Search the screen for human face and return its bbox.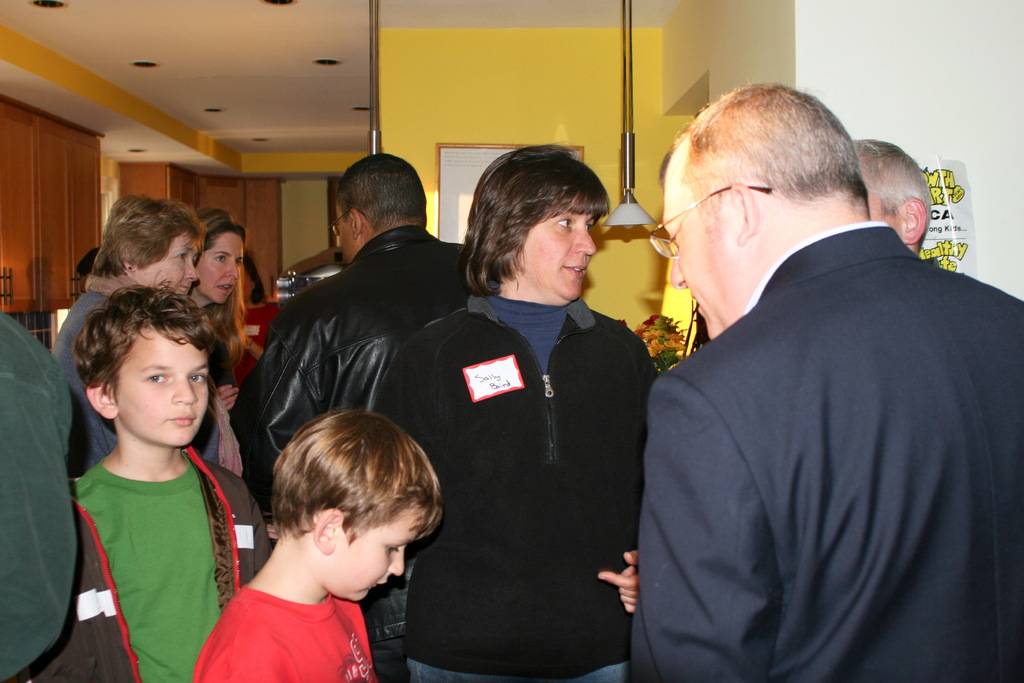
Found: region(191, 227, 243, 303).
